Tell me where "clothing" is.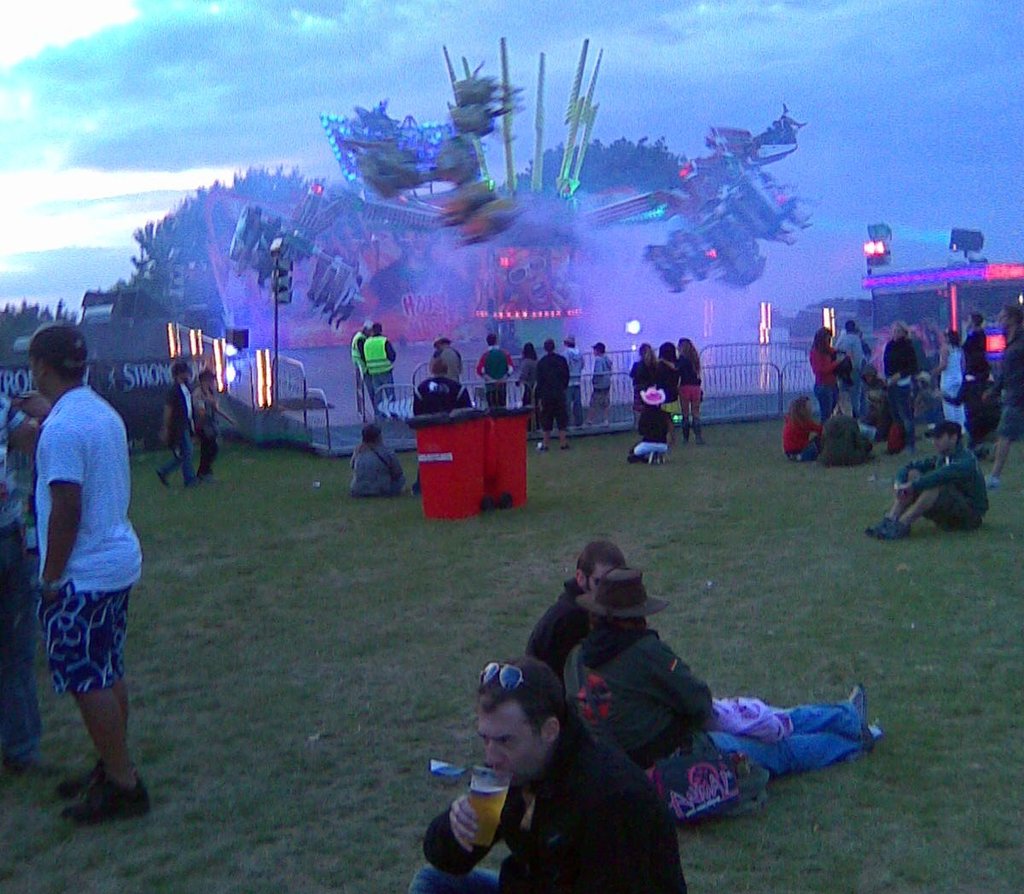
"clothing" is at <region>543, 340, 594, 423</region>.
